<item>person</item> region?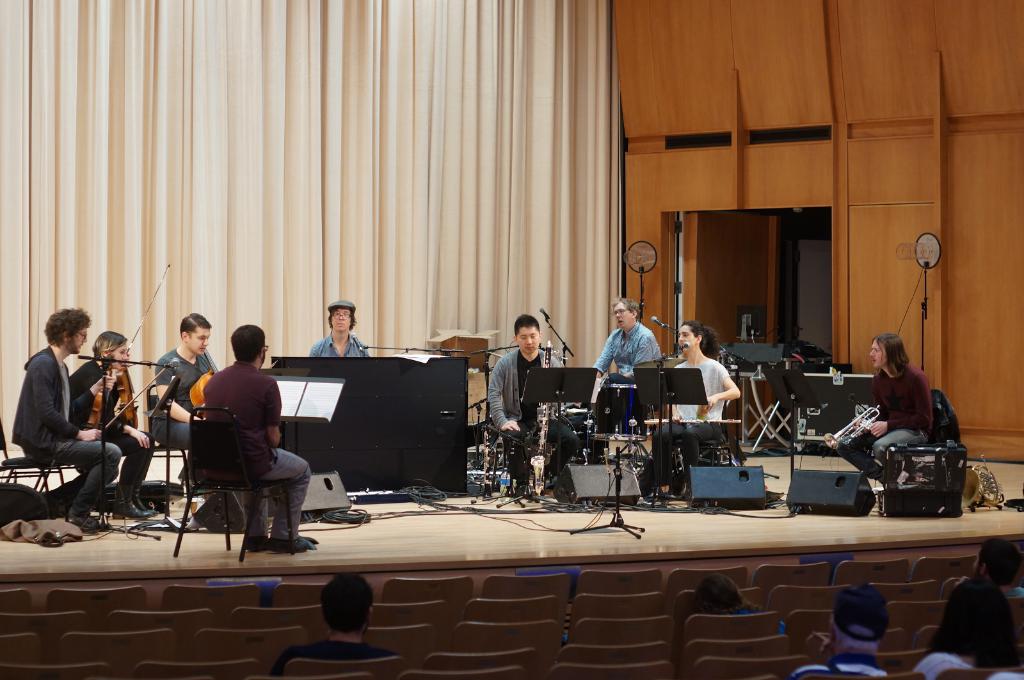
257,569,400,679
